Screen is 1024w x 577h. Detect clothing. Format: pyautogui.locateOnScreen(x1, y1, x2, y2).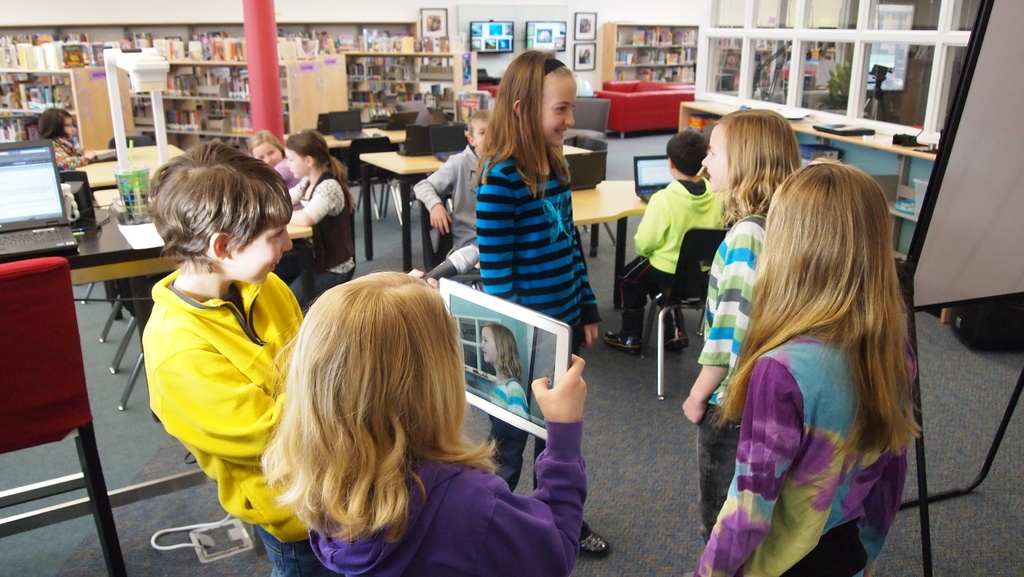
pyautogui.locateOnScreen(417, 139, 479, 278).
